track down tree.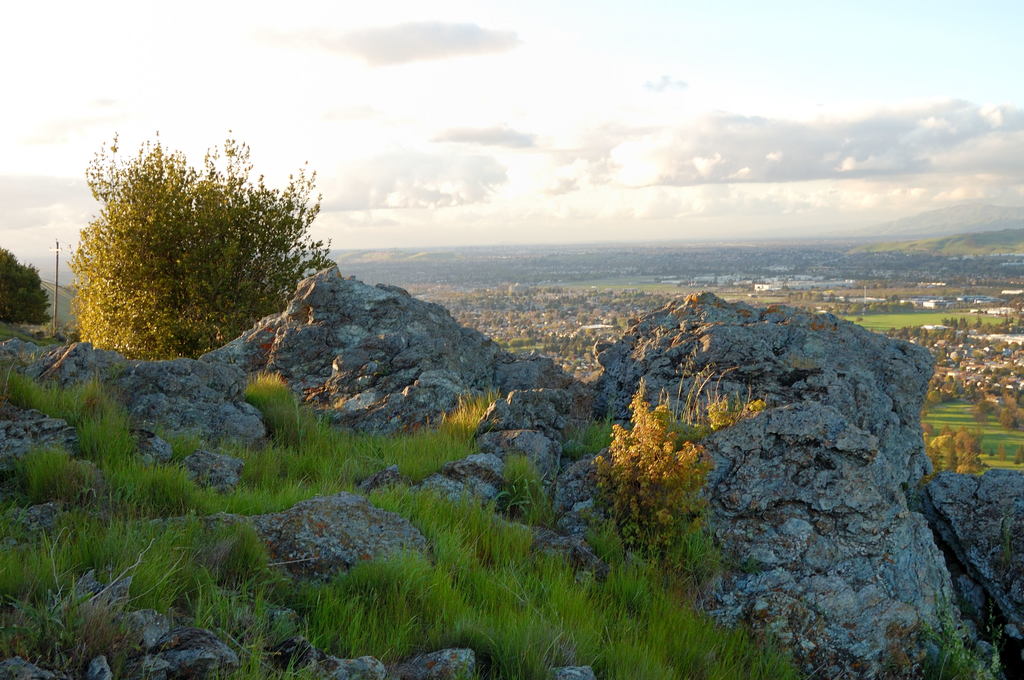
Tracked to crop(813, 290, 826, 302).
